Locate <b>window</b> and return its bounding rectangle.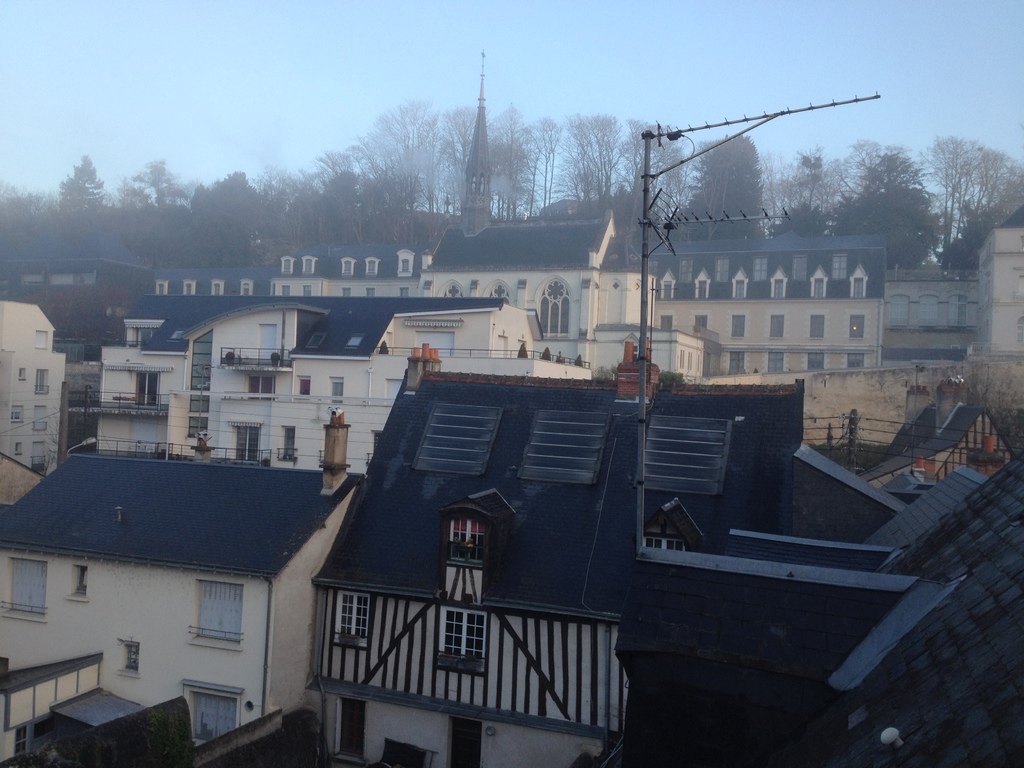
[left=440, top=276, right=467, bottom=298].
